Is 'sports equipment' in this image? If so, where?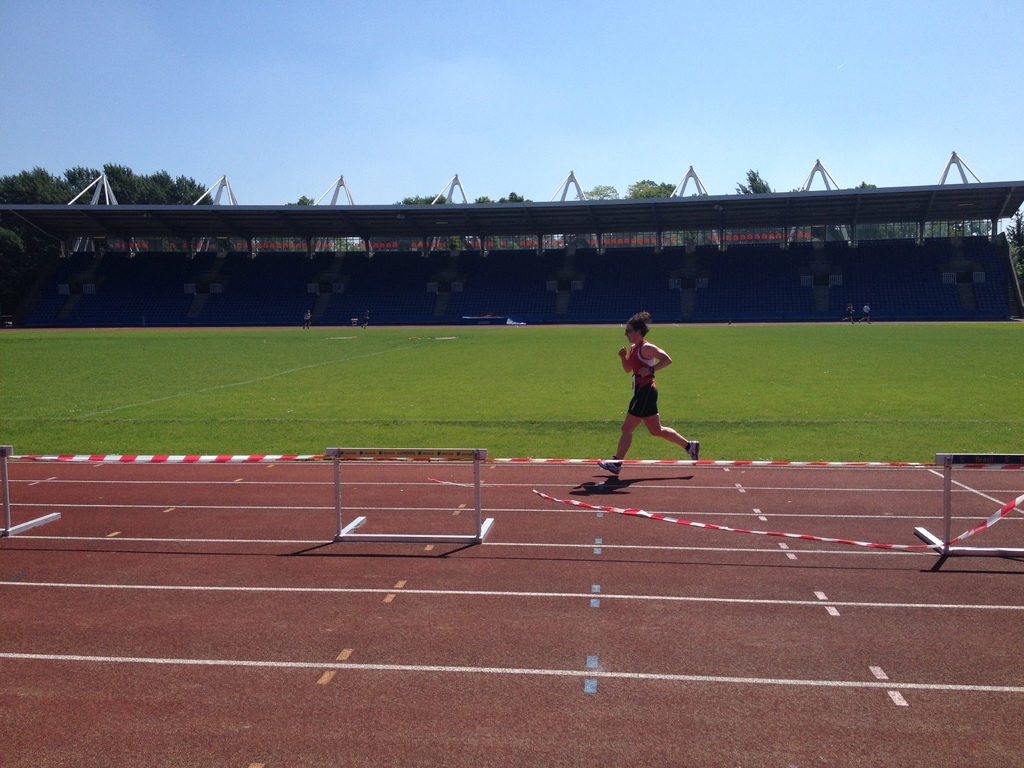
Yes, at box=[597, 459, 622, 475].
